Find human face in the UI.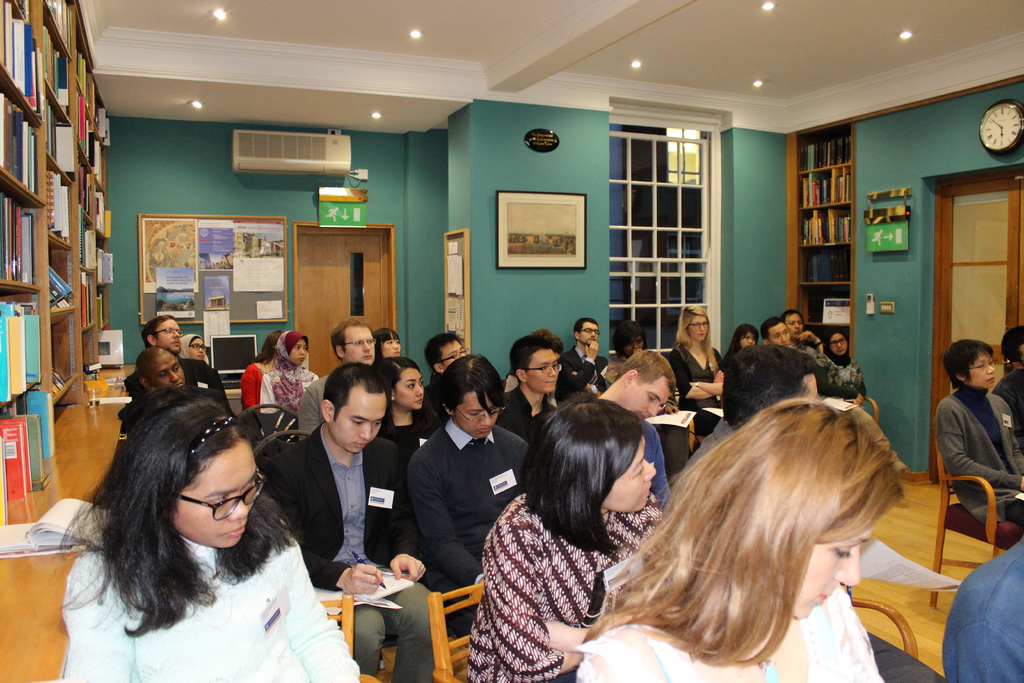
UI element at (738,329,756,348).
